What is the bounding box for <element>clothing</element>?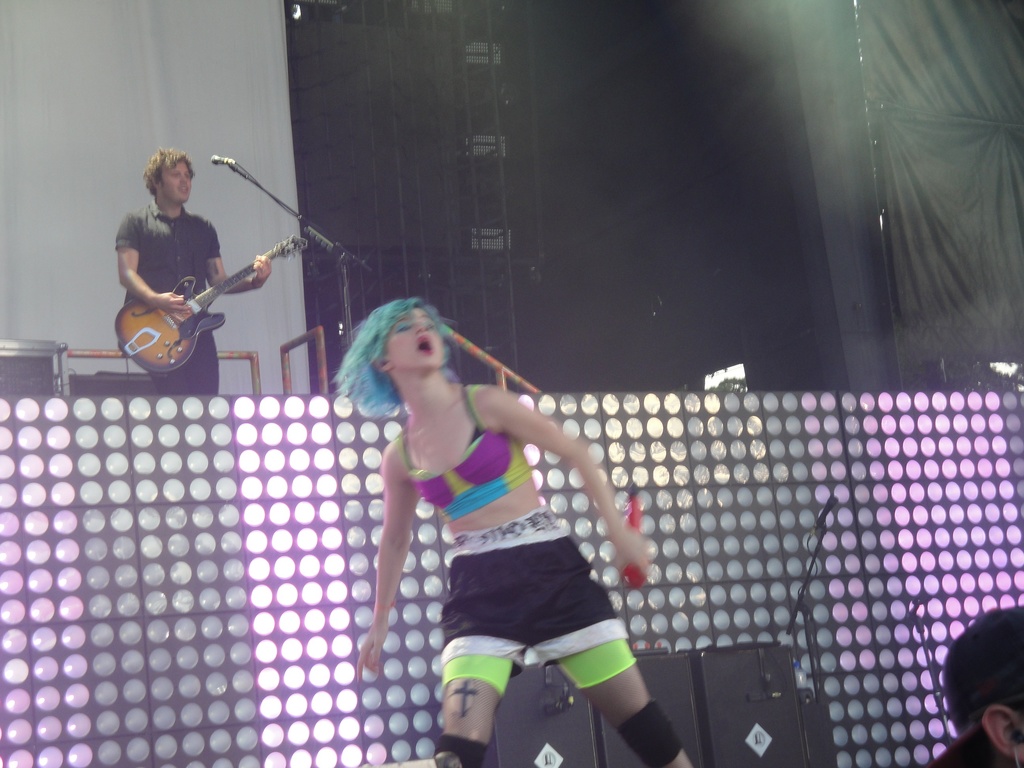
bbox=[404, 383, 539, 524].
